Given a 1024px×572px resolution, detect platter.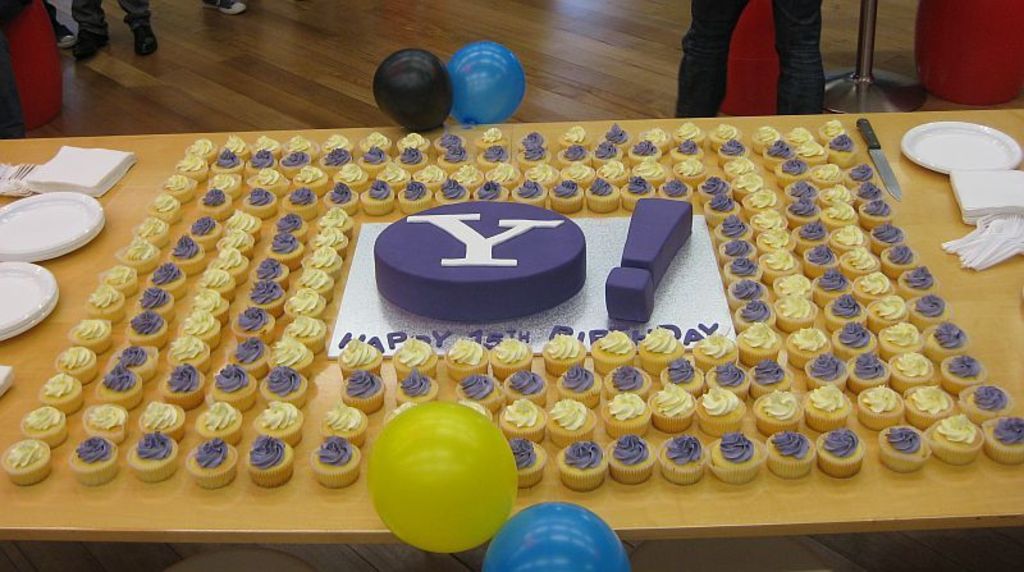
bbox(901, 122, 1021, 175).
